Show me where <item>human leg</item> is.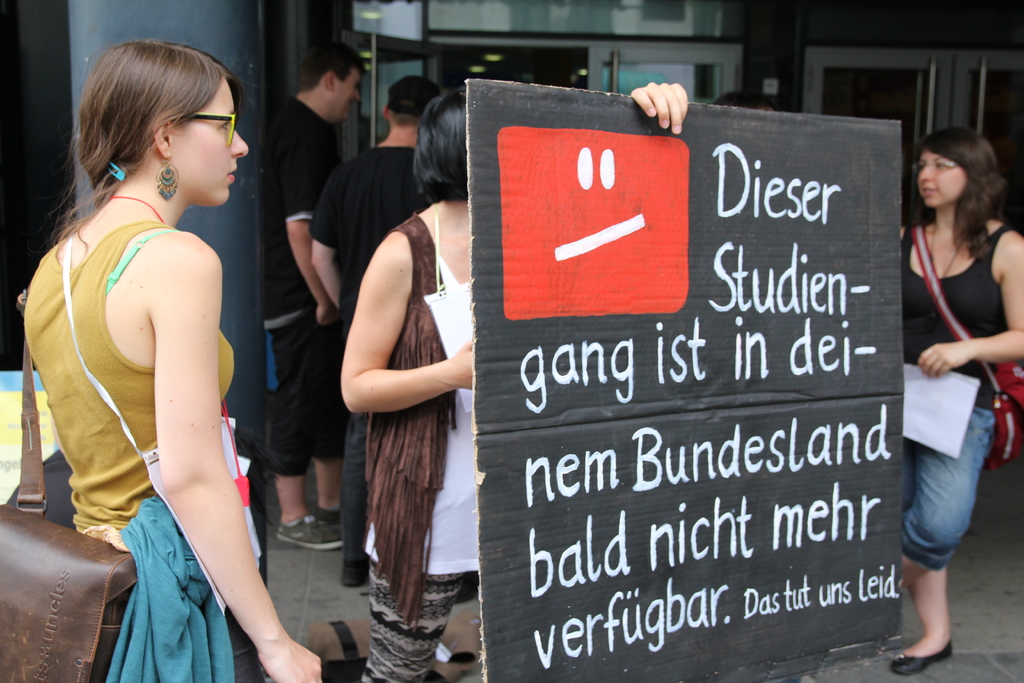
<item>human leg</item> is at {"left": 890, "top": 569, "right": 953, "bottom": 678}.
